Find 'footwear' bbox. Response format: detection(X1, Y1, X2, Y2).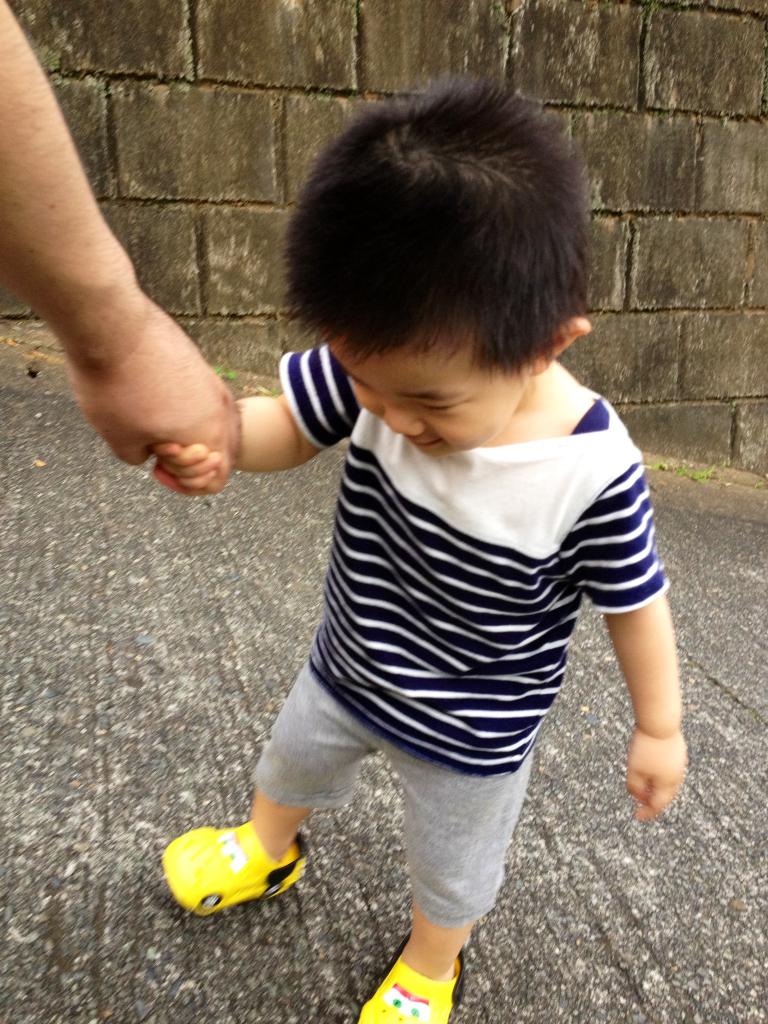
detection(157, 819, 310, 919).
